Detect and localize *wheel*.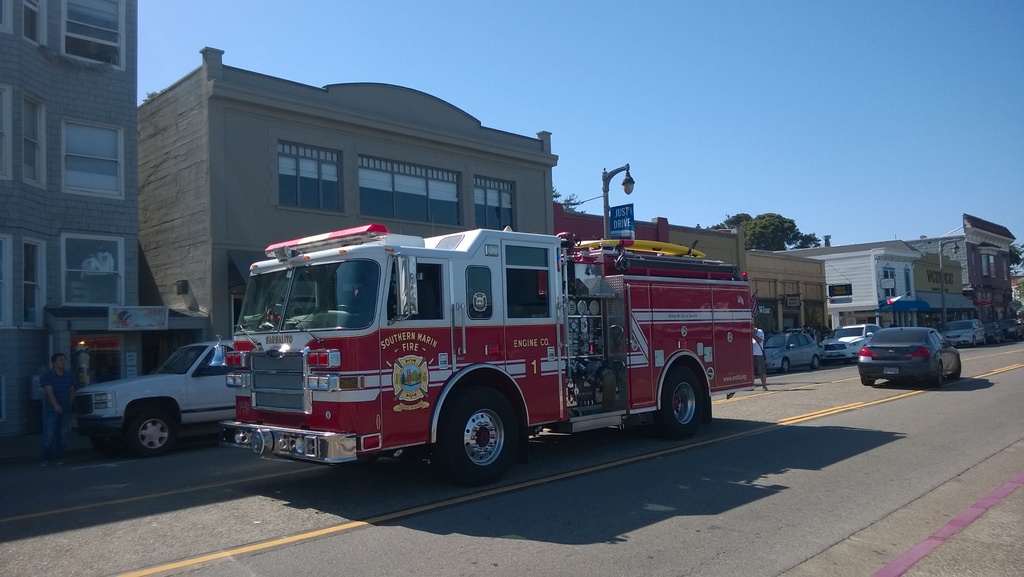
Localized at left=811, top=356, right=816, bottom=369.
